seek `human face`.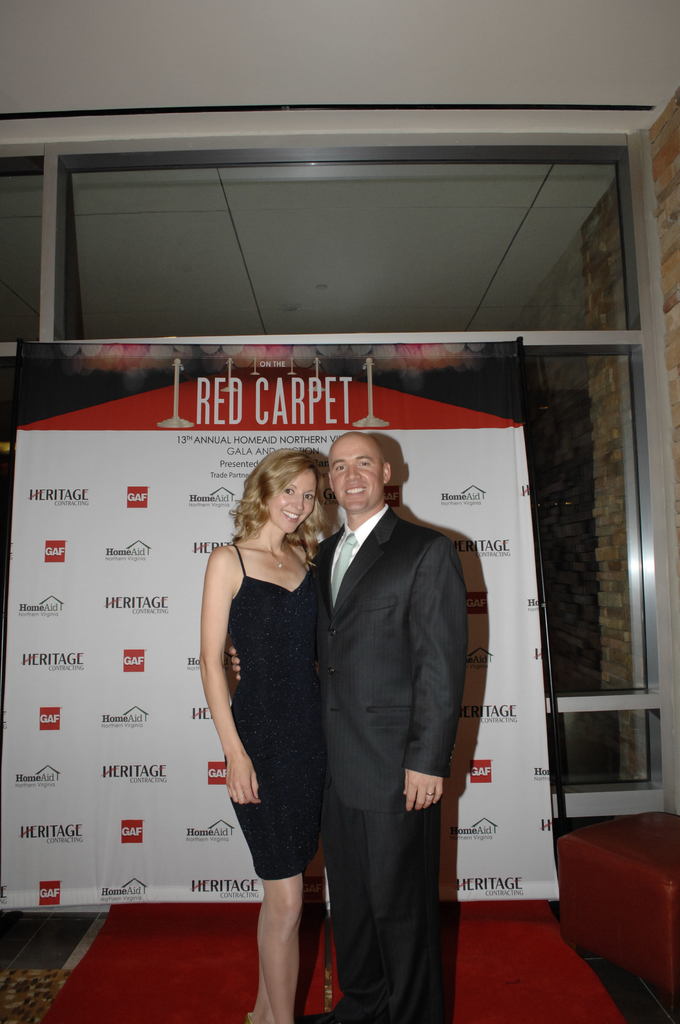
BBox(266, 469, 313, 532).
